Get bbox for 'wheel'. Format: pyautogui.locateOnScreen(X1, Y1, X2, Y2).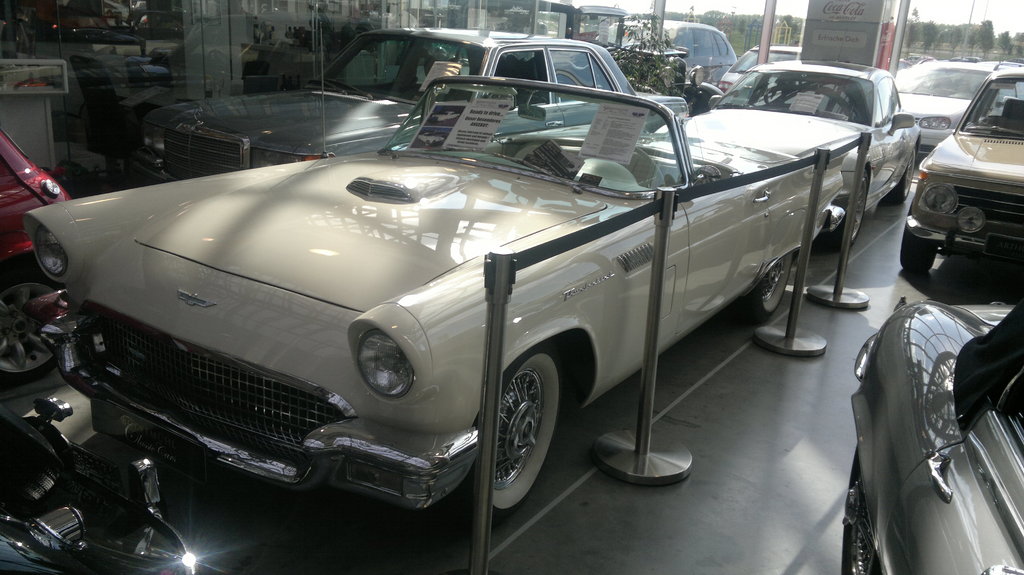
pyautogui.locateOnScreen(472, 345, 559, 509).
